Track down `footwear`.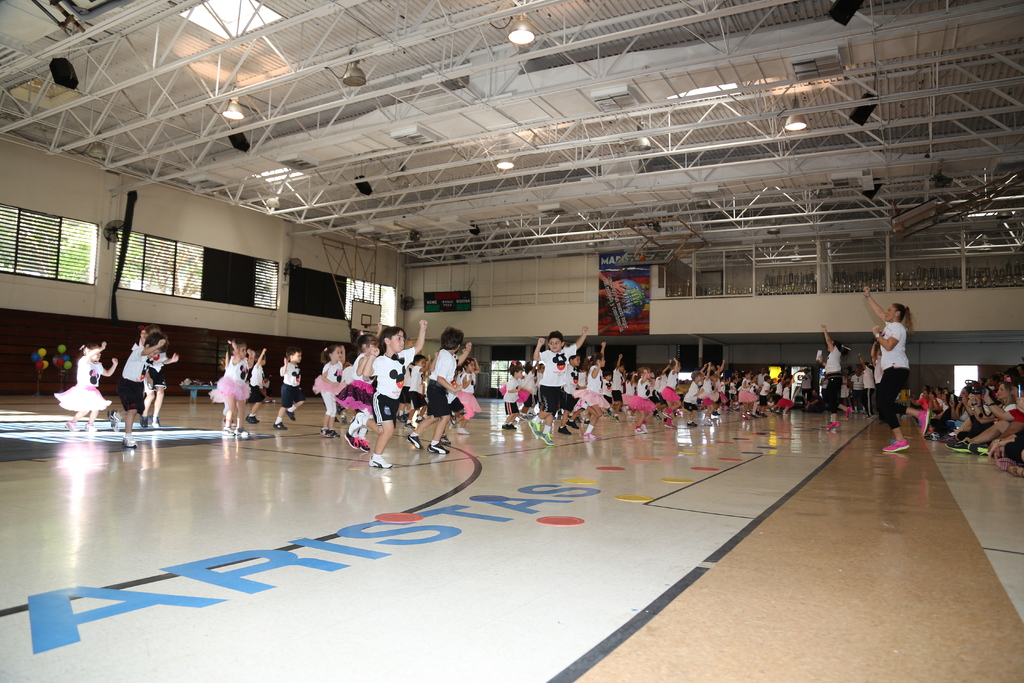
Tracked to <box>150,420,158,432</box>.
